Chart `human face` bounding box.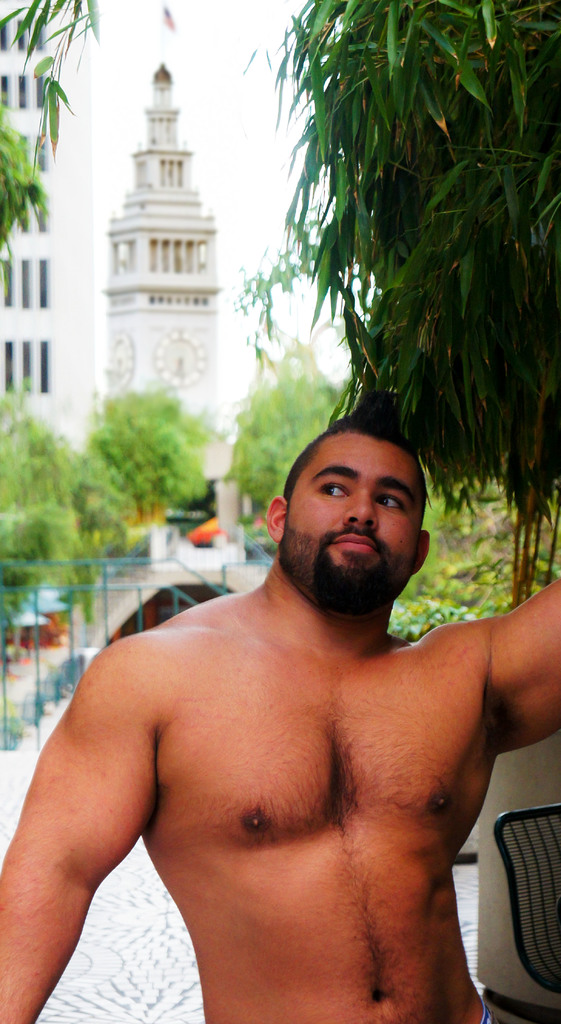
Charted: x1=284 y1=438 x2=439 y2=599.
